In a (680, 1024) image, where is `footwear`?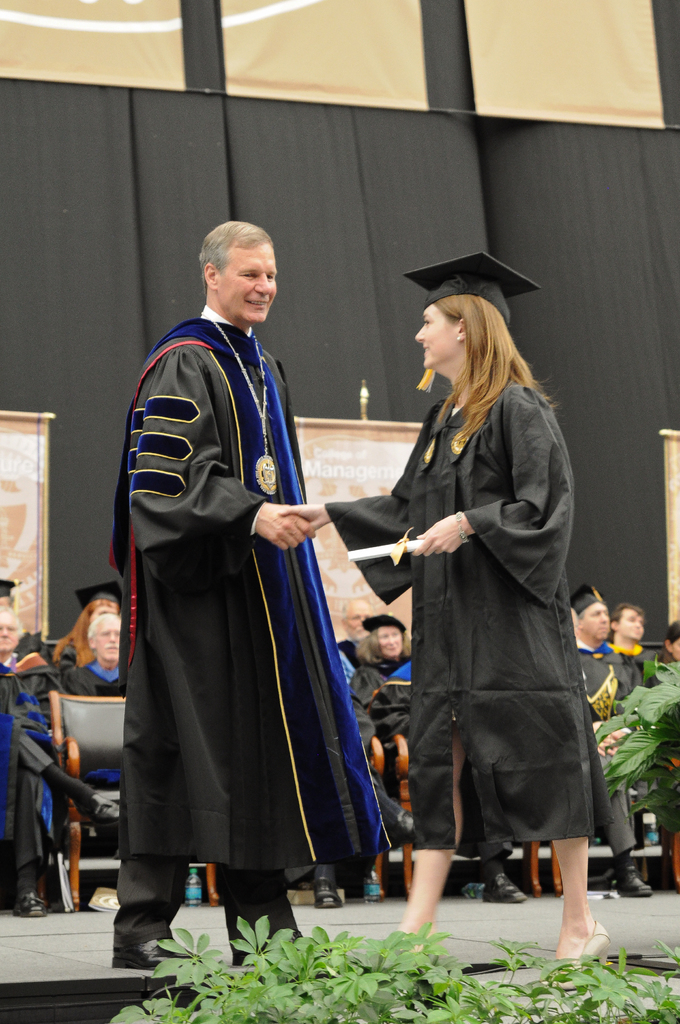
box=[315, 881, 343, 912].
